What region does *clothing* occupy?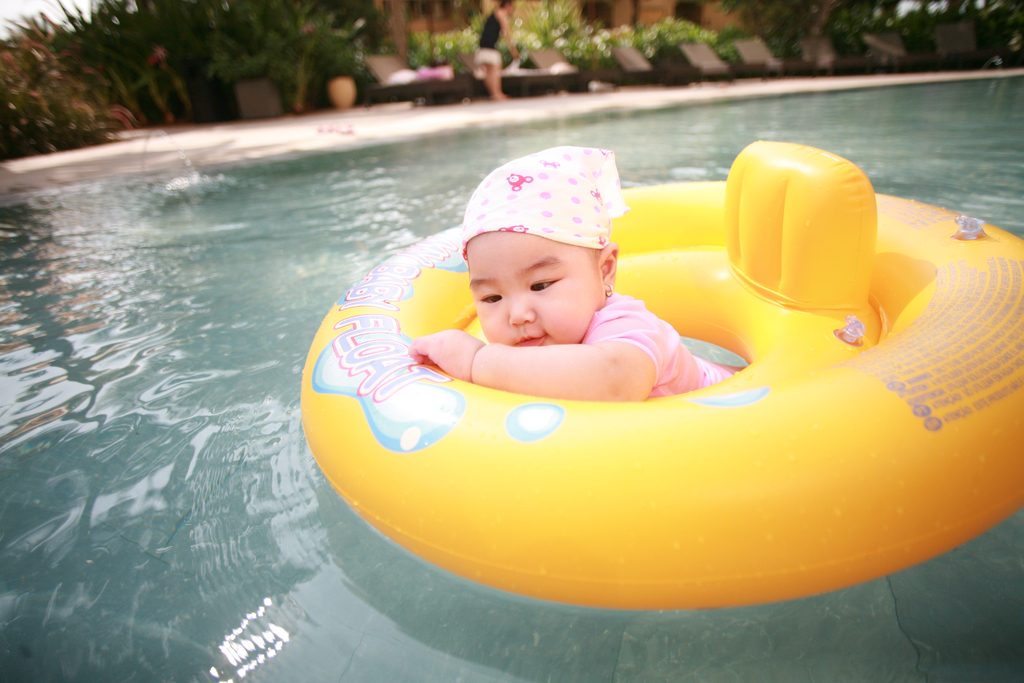
box=[471, 8, 506, 67].
